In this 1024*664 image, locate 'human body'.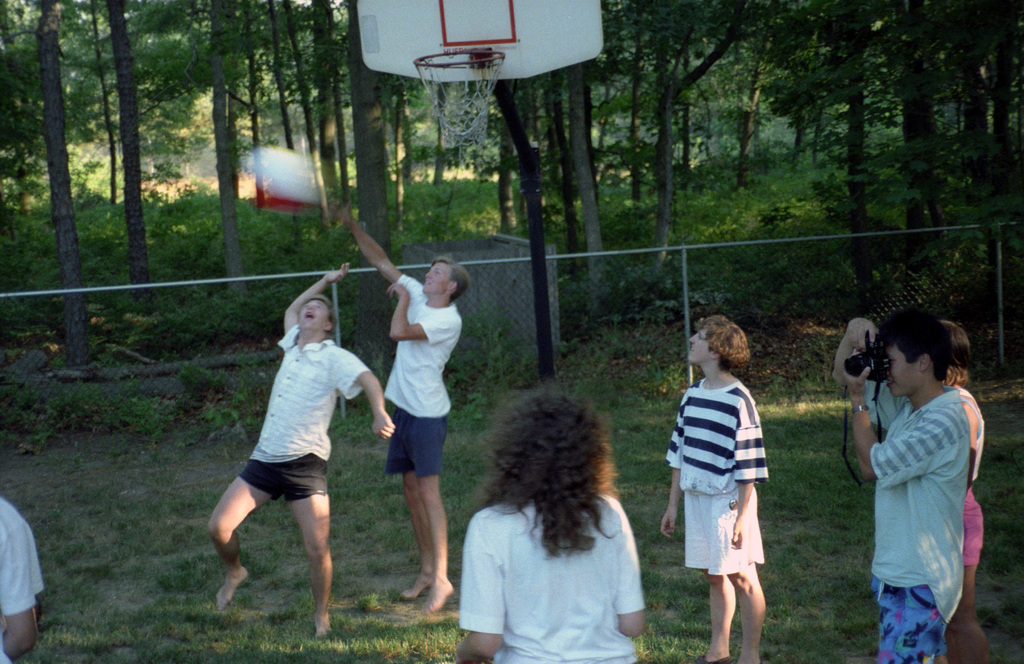
Bounding box: {"x1": 208, "y1": 261, "x2": 396, "y2": 635}.
